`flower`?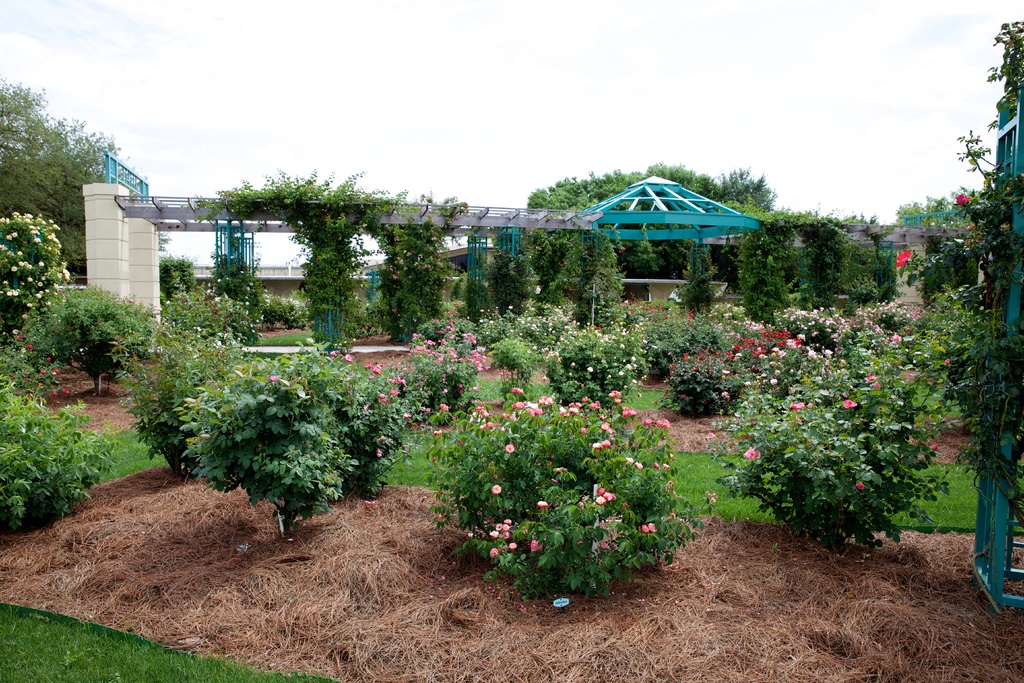
(856,479,867,493)
